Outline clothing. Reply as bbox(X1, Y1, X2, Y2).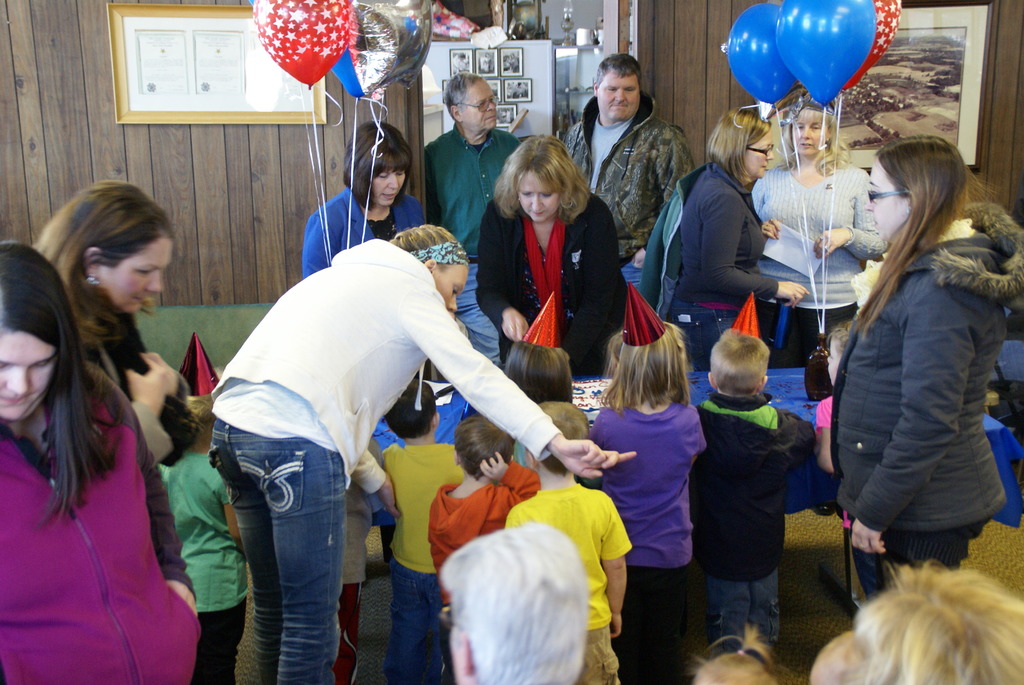
bbox(694, 387, 819, 652).
